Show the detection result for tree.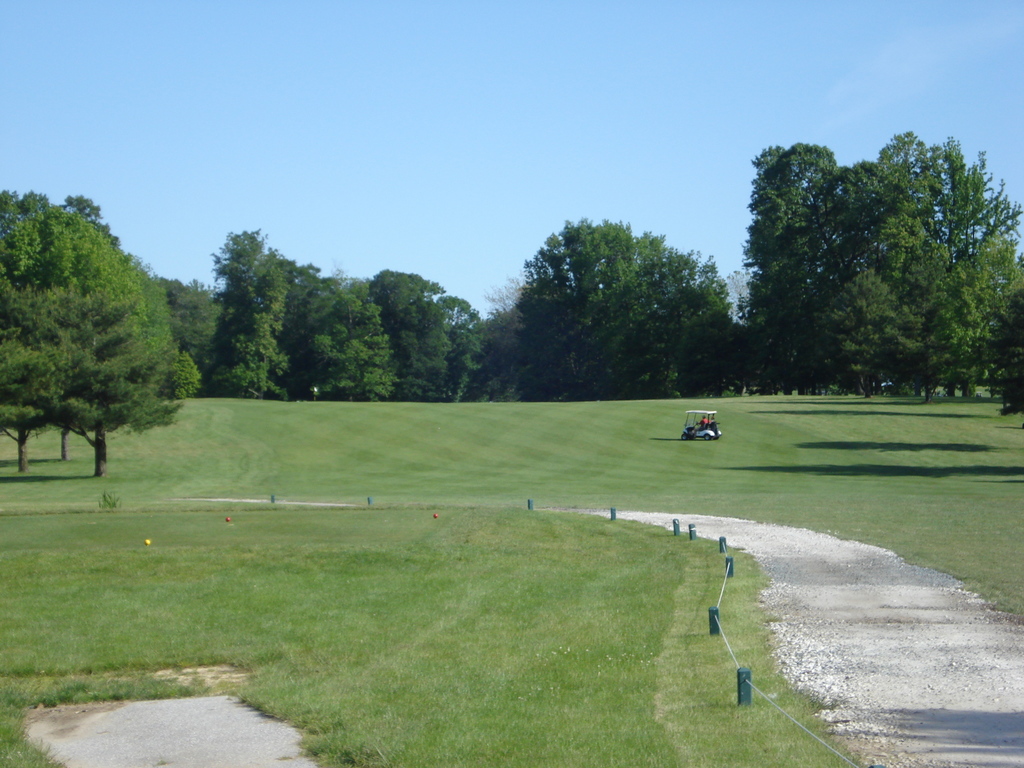
BBox(21, 182, 168, 494).
